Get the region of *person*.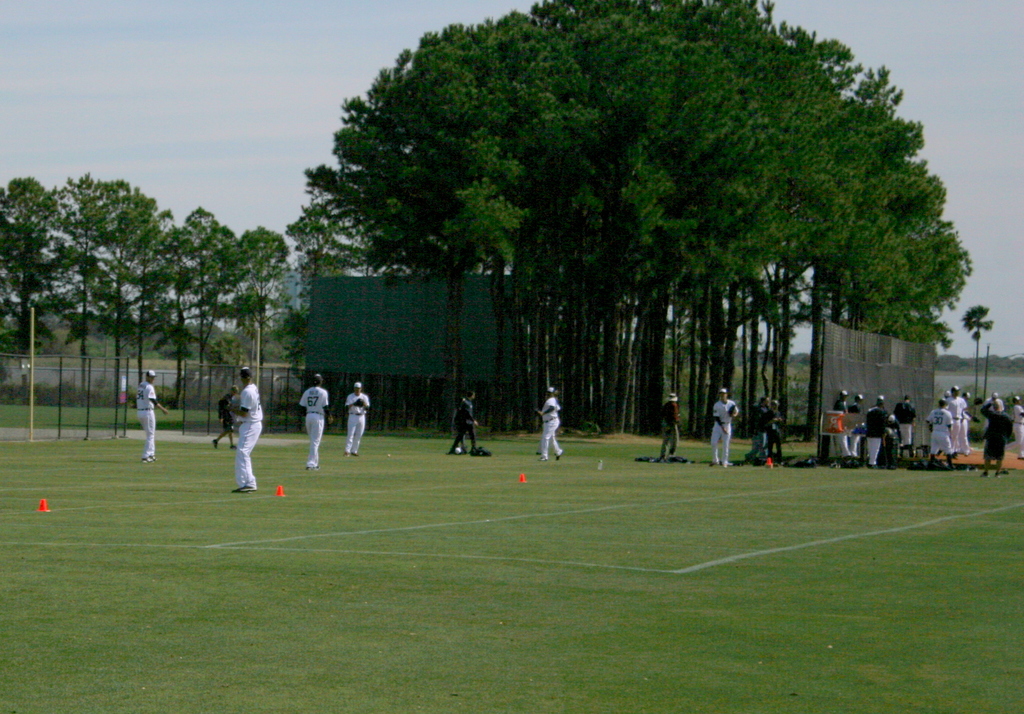
box=[706, 380, 740, 466].
